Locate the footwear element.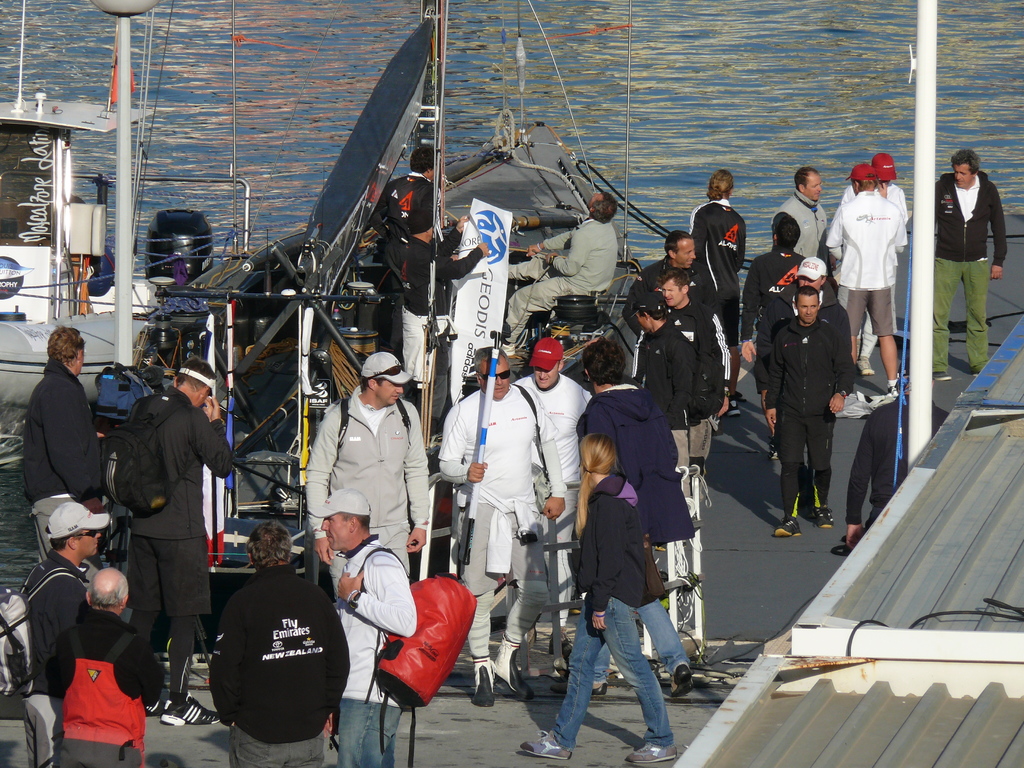
Element bbox: x1=555 y1=680 x2=609 y2=696.
